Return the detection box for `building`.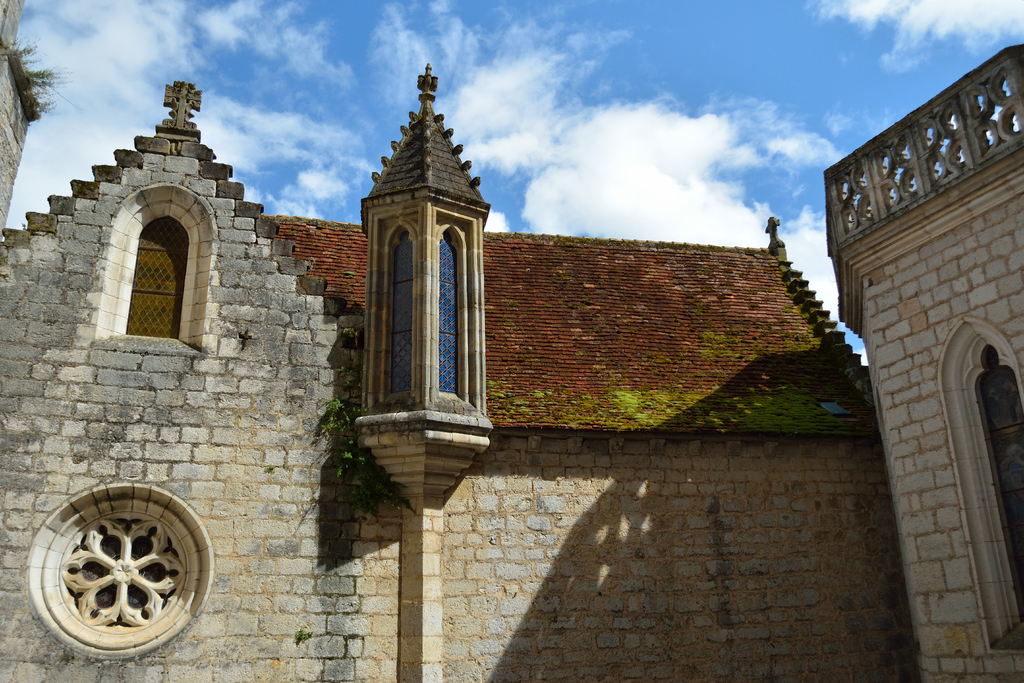
<region>0, 63, 920, 682</region>.
